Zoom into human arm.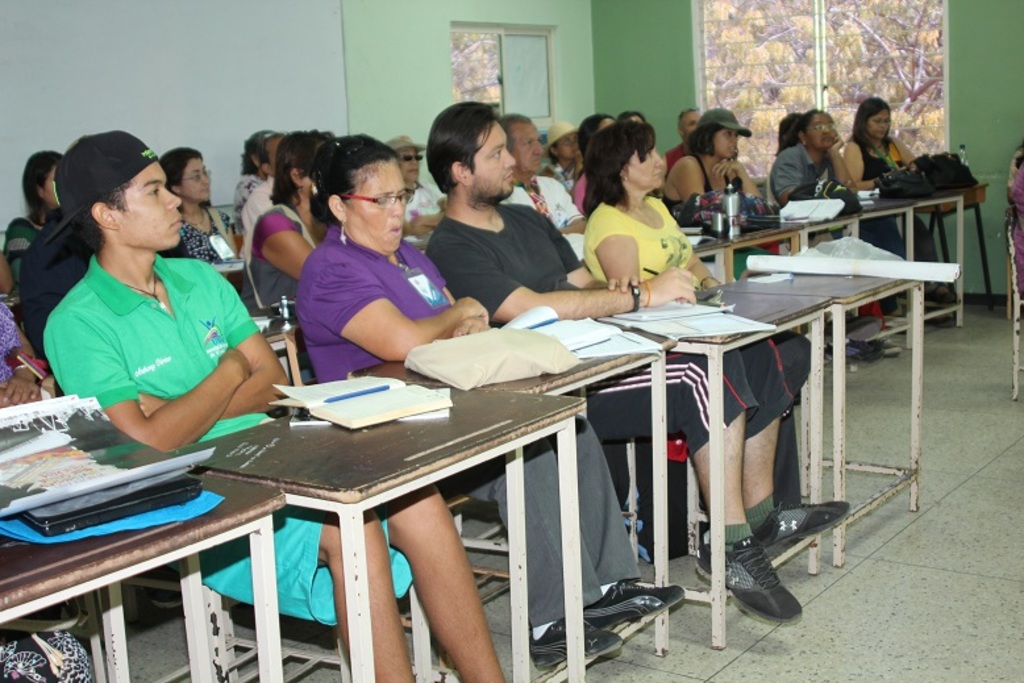
Zoom target: 842:146:877:191.
